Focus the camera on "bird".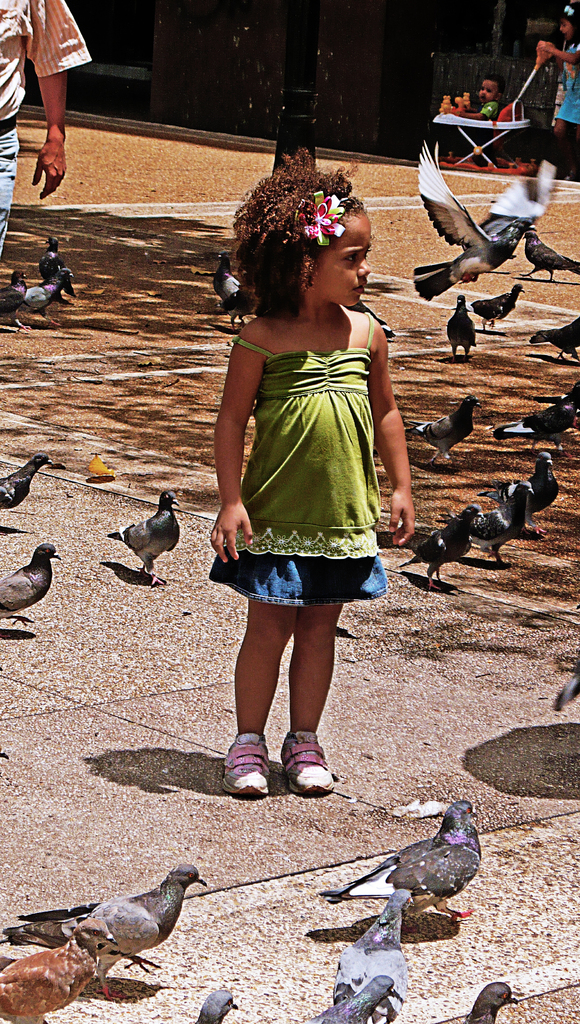
Focus region: bbox=[0, 263, 32, 330].
